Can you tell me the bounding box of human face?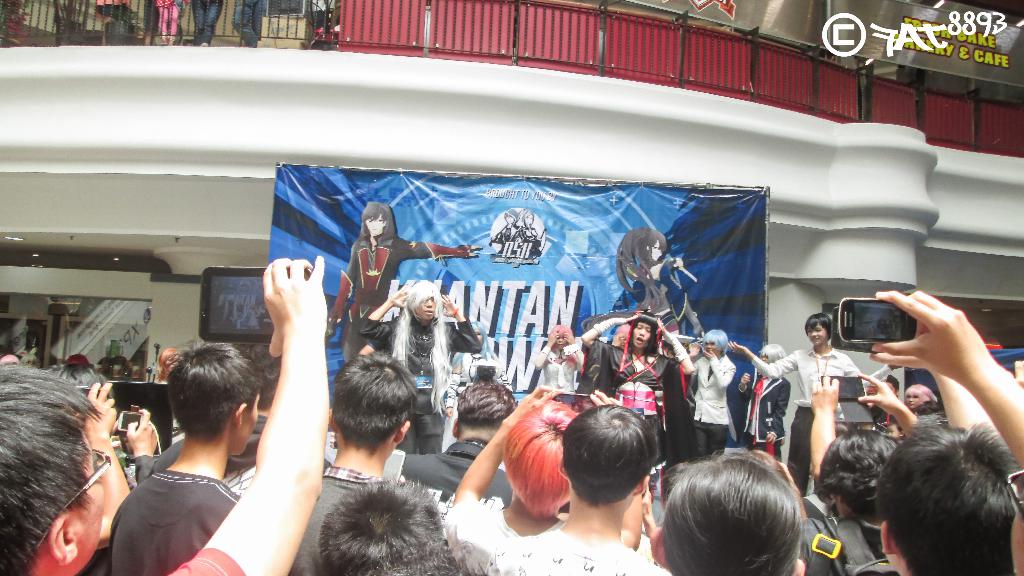
left=522, top=211, right=536, bottom=230.
